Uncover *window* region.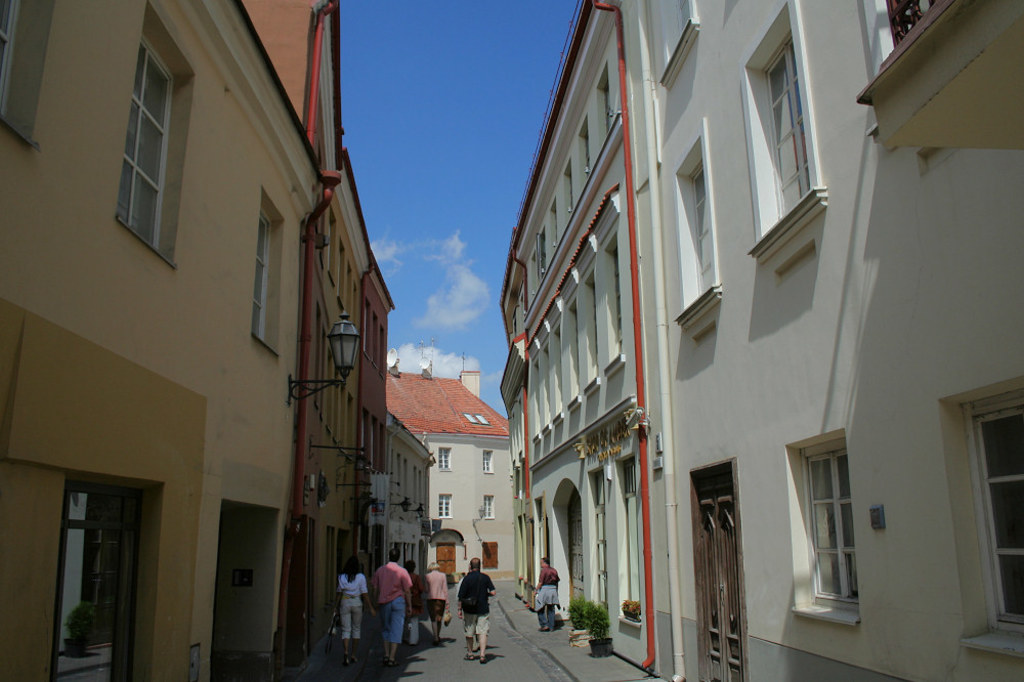
Uncovered: Rect(799, 436, 855, 608).
